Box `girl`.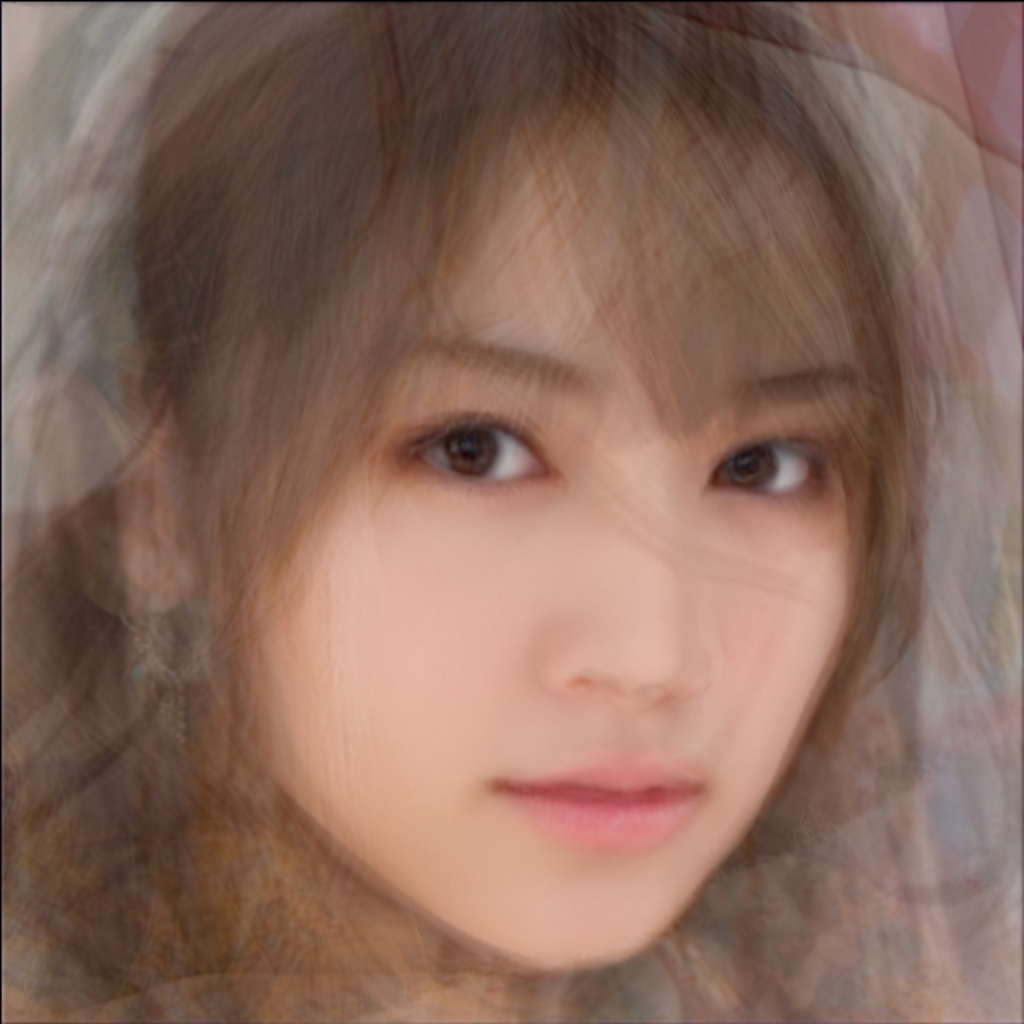
0 0 1022 1022.
